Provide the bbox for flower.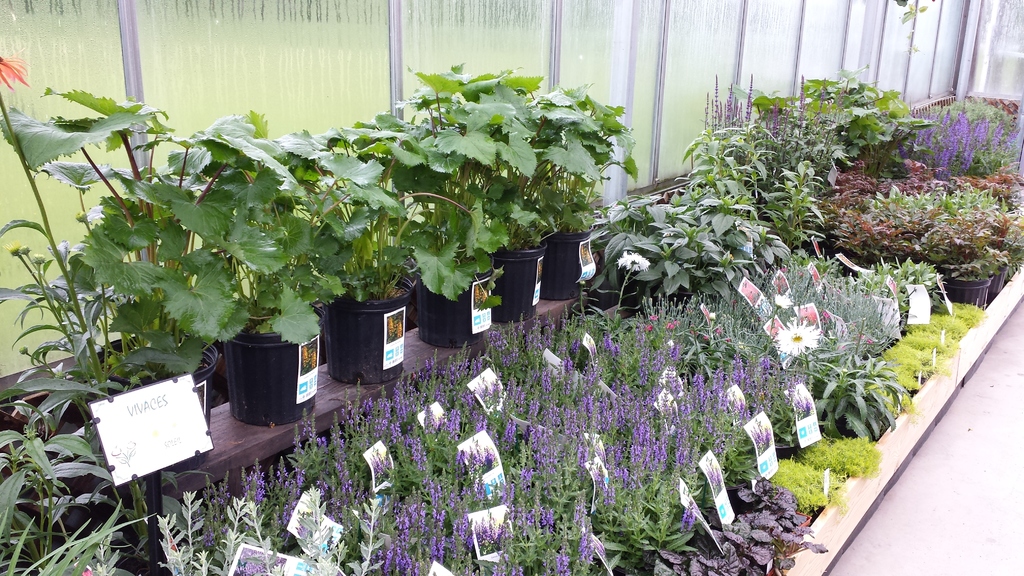
left=223, top=547, right=271, bottom=572.
